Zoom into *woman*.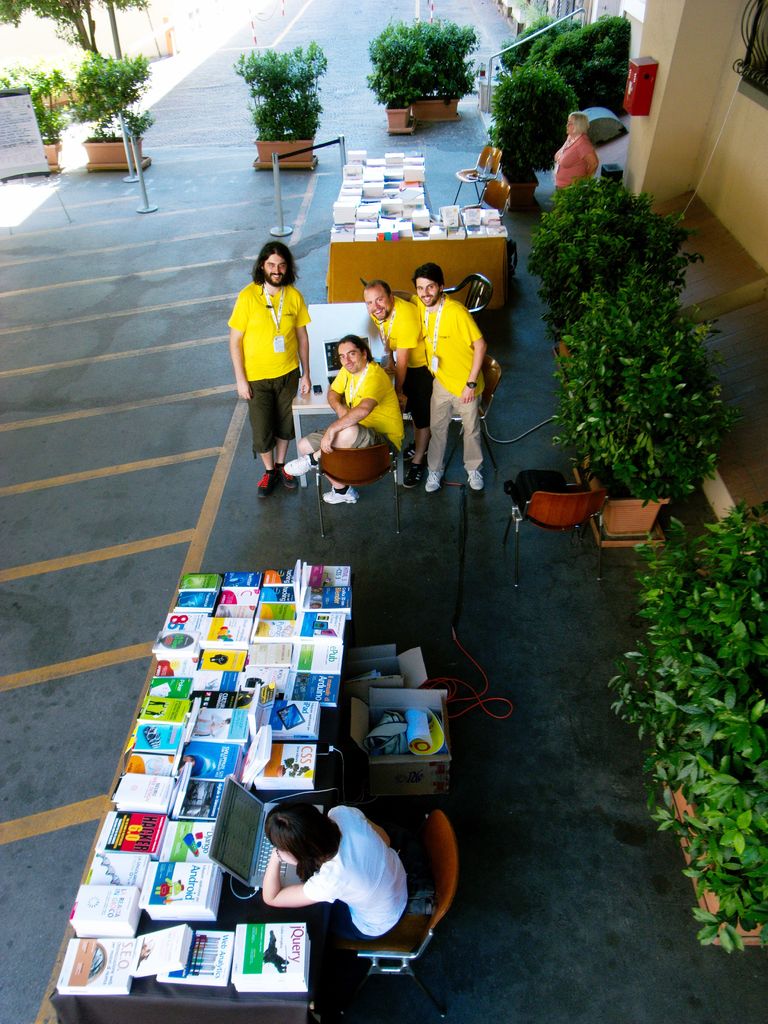
Zoom target: BBox(555, 111, 600, 193).
